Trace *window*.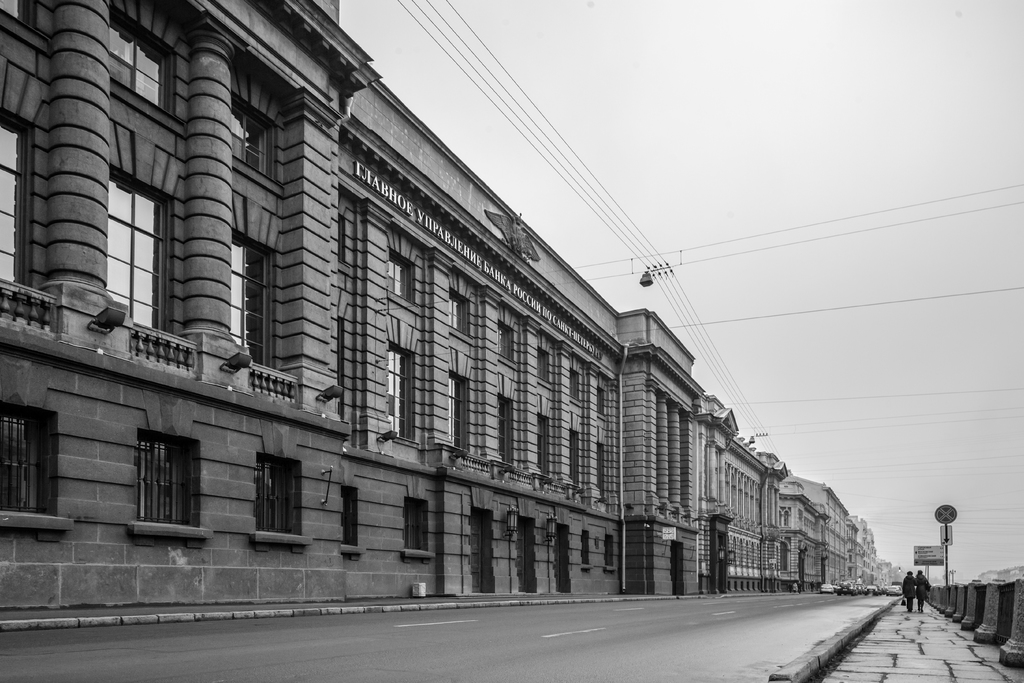
Traced to [1, 399, 58, 512].
